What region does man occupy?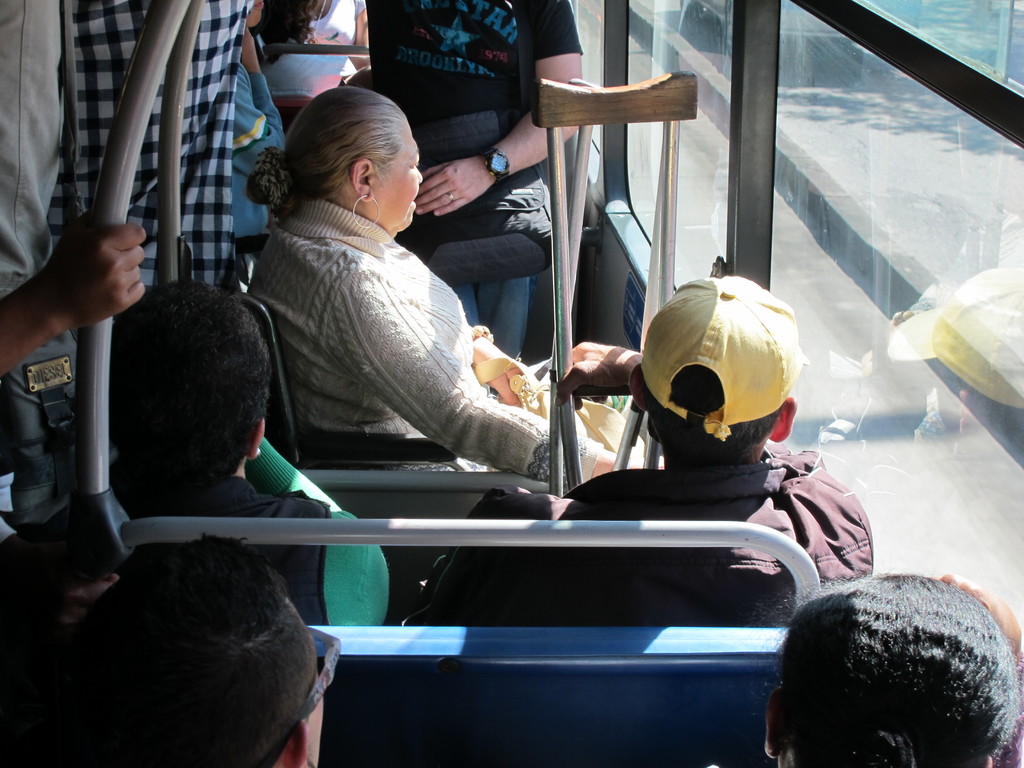
(x1=411, y1=273, x2=876, y2=624).
